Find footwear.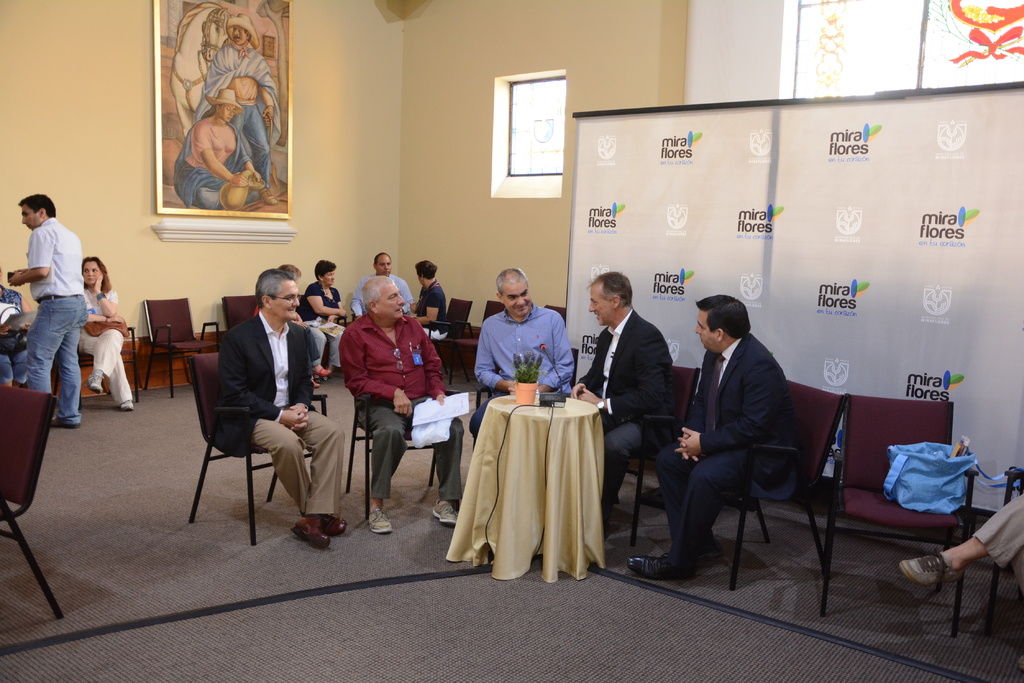
left=896, top=551, right=961, bottom=583.
